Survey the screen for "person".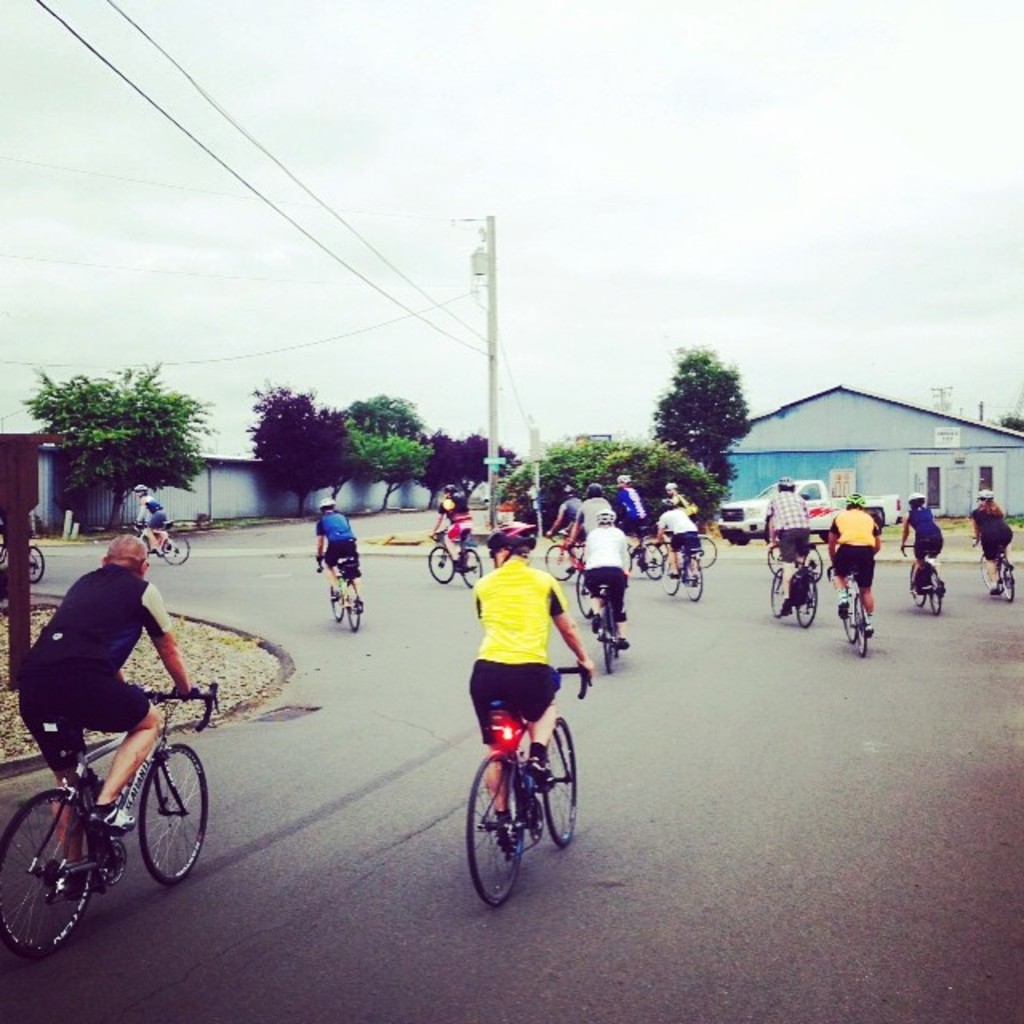
Survey found: (547, 490, 590, 563).
